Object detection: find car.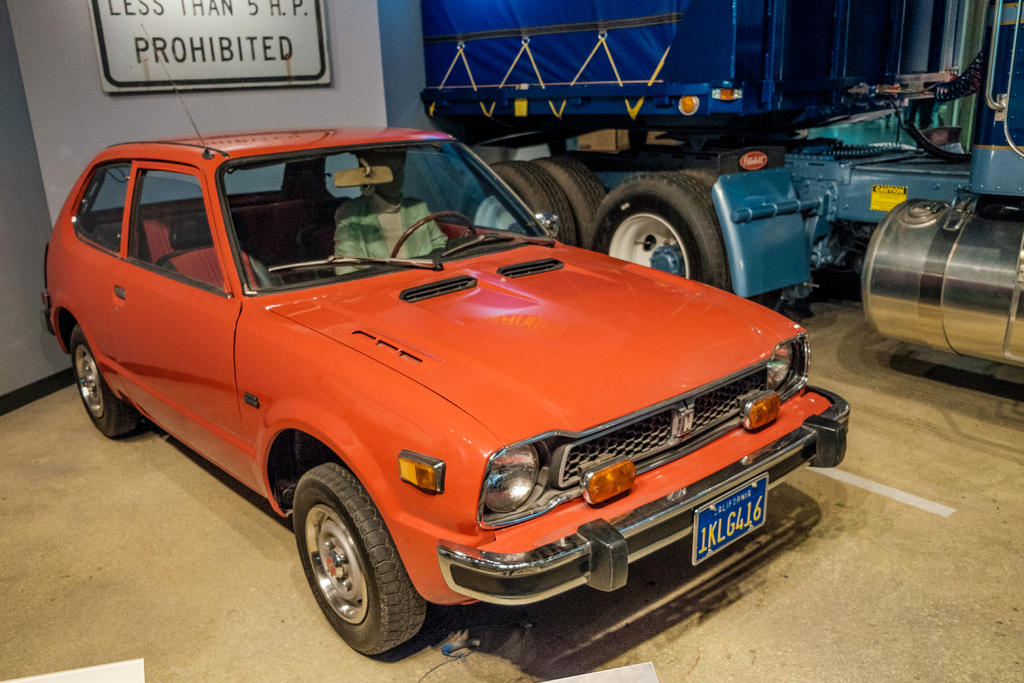
pyautogui.locateOnScreen(40, 67, 849, 655).
